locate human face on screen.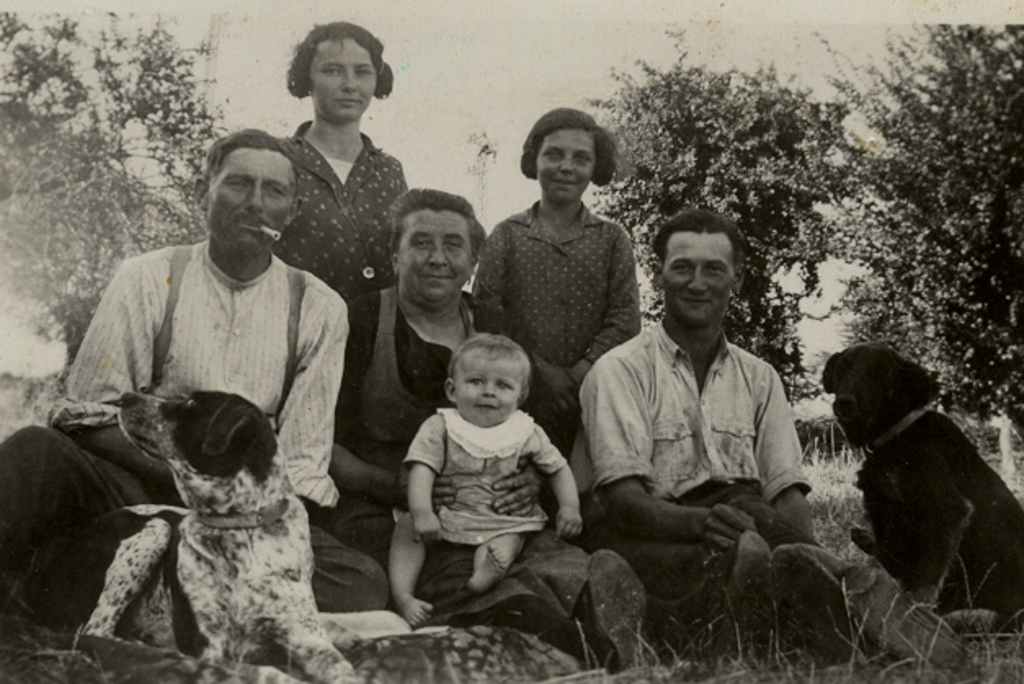
On screen at (left=397, top=211, right=477, bottom=304).
